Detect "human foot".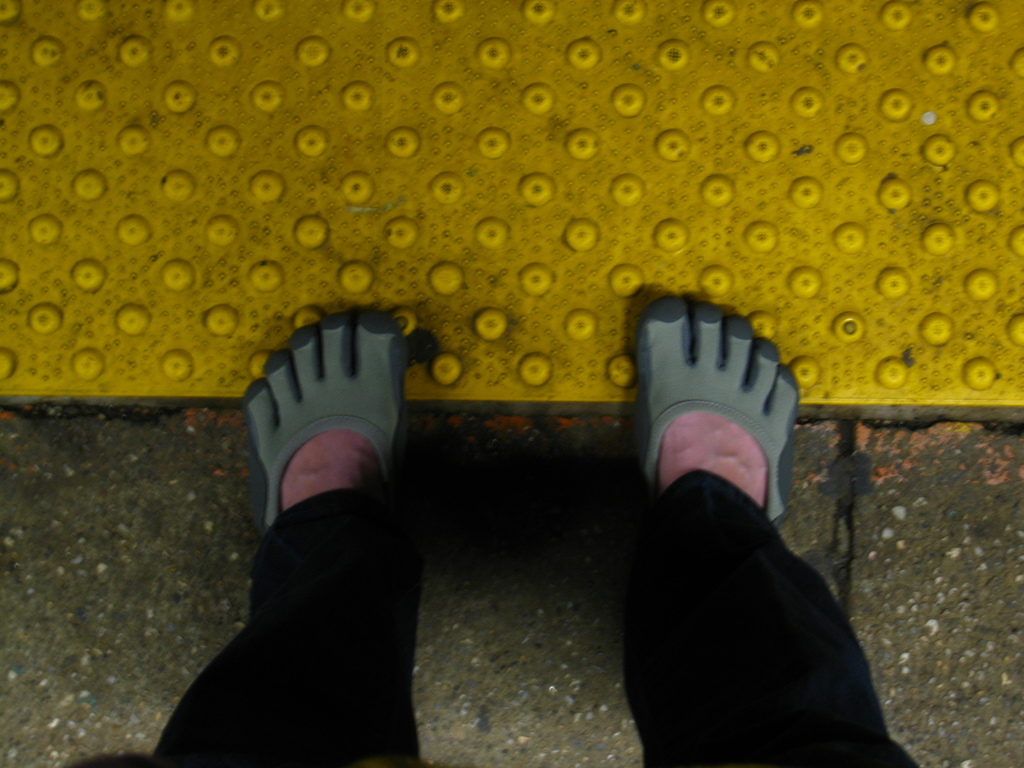
Detected at pyautogui.locateOnScreen(622, 287, 805, 542).
